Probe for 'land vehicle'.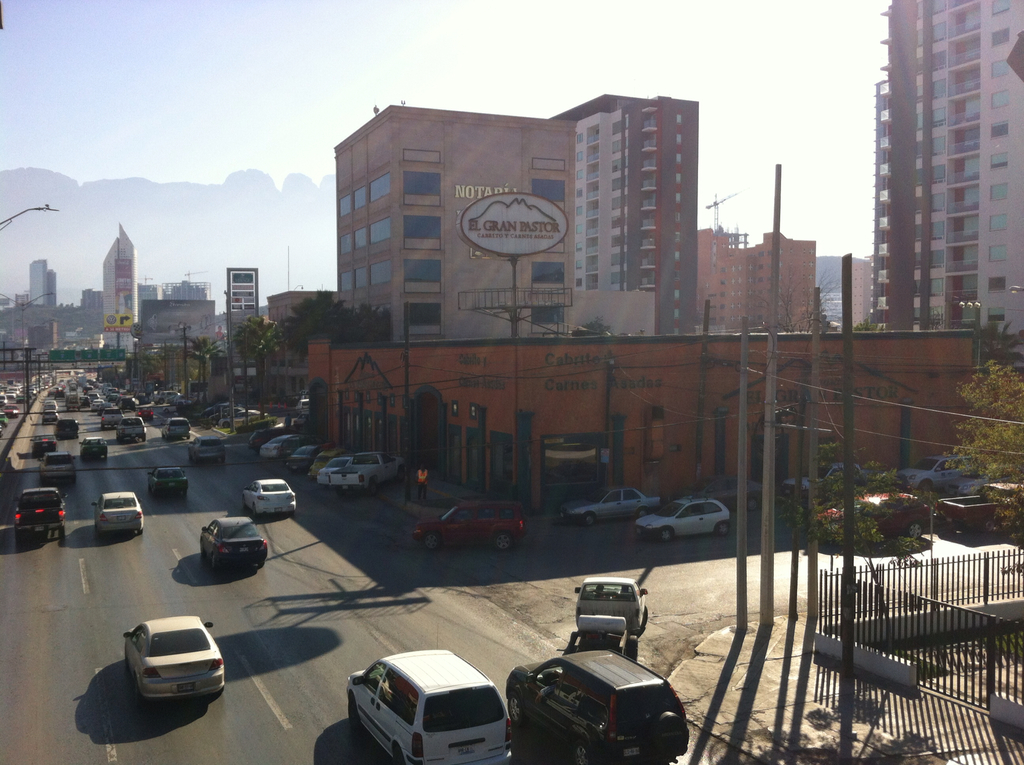
Probe result: detection(413, 504, 522, 547).
